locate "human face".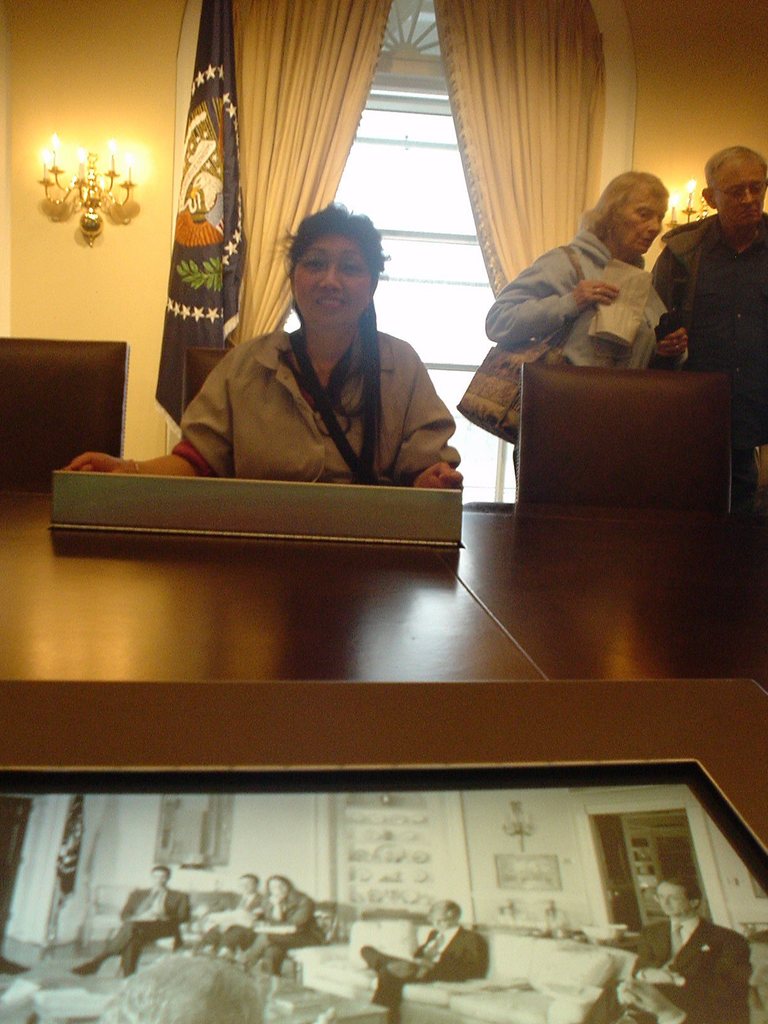
Bounding box: {"left": 618, "top": 204, "right": 662, "bottom": 253}.
